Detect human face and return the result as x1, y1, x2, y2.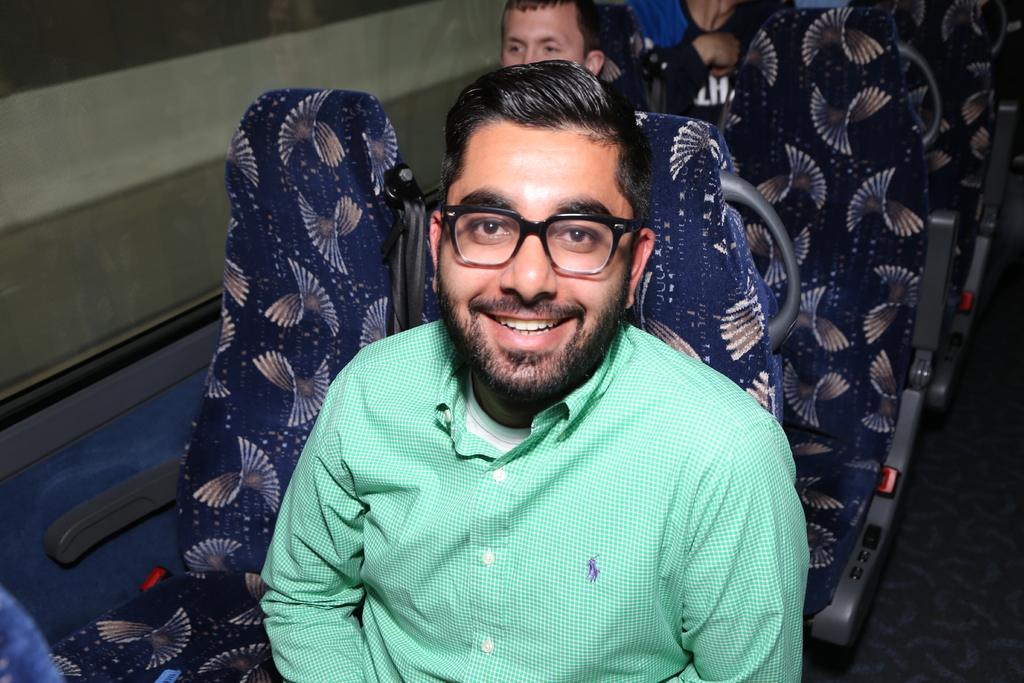
501, 12, 585, 69.
